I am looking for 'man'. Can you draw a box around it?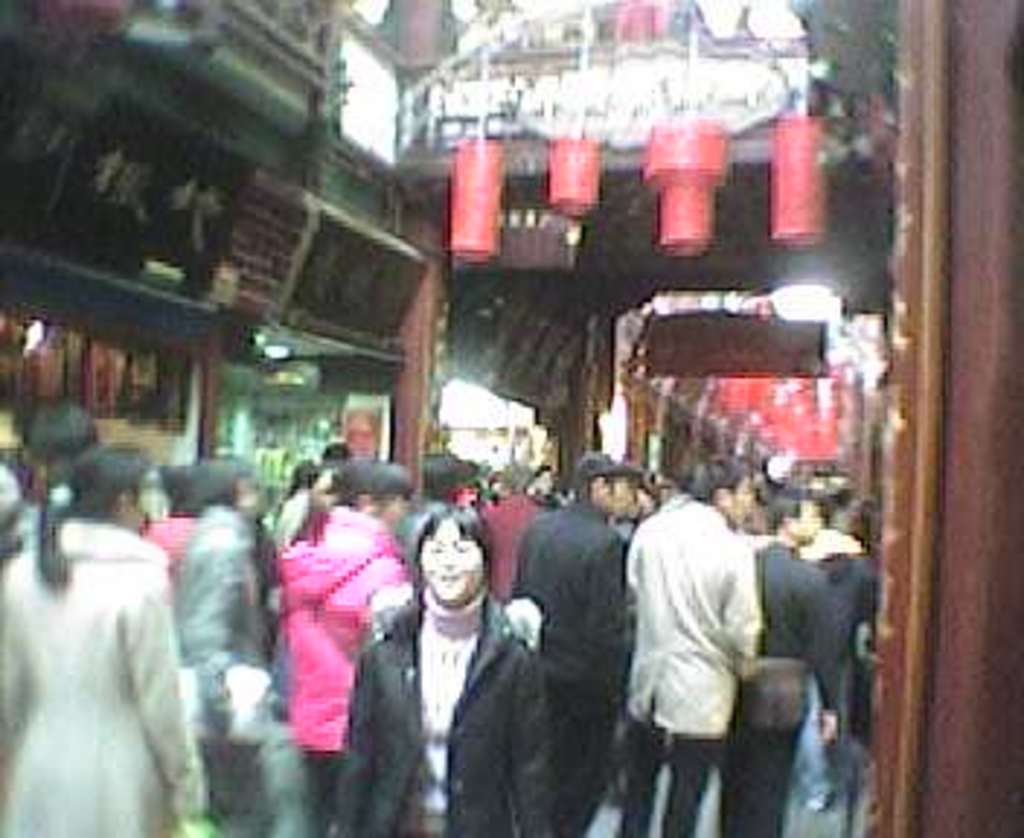
Sure, the bounding box is Rect(524, 463, 561, 509).
